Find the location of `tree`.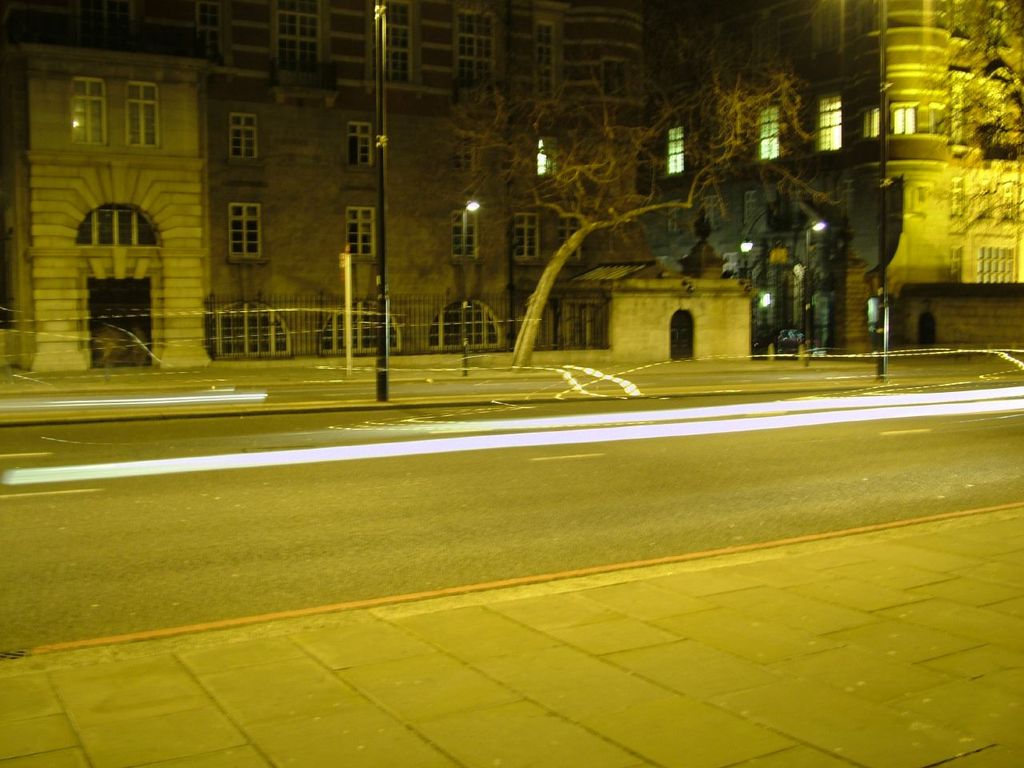
Location: (x1=415, y1=31, x2=846, y2=370).
